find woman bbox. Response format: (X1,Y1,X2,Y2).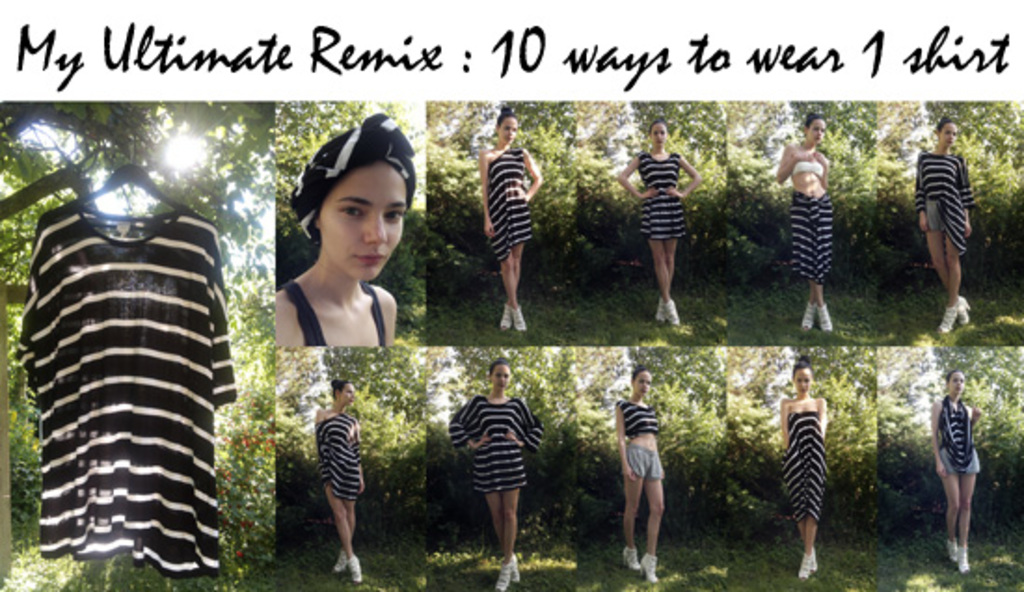
(775,108,836,333).
